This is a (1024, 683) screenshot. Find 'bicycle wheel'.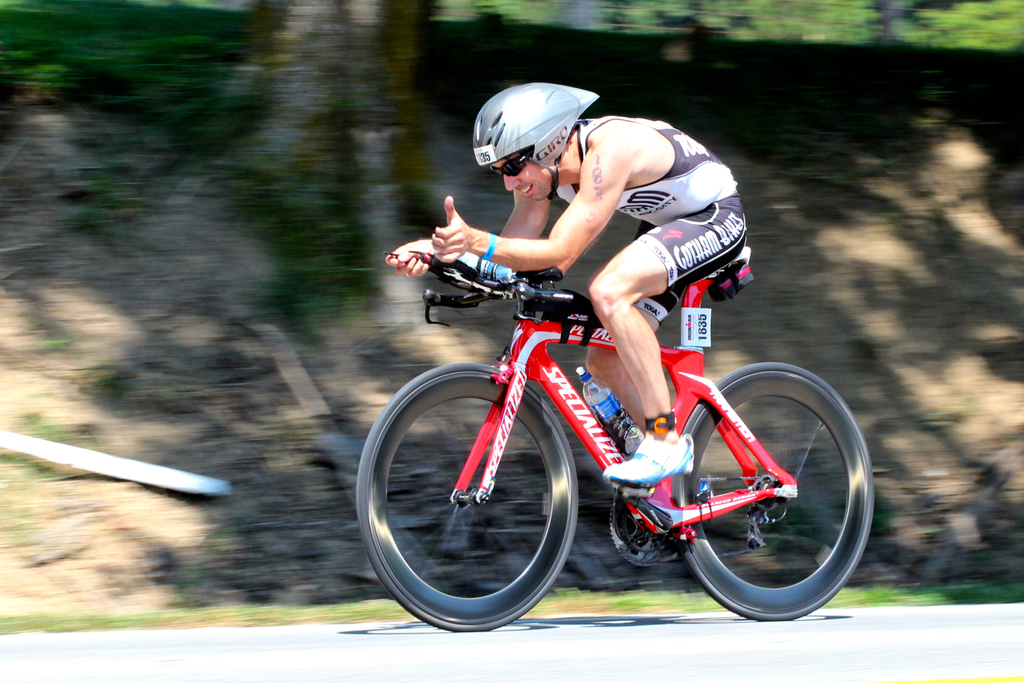
Bounding box: (357,359,579,633).
